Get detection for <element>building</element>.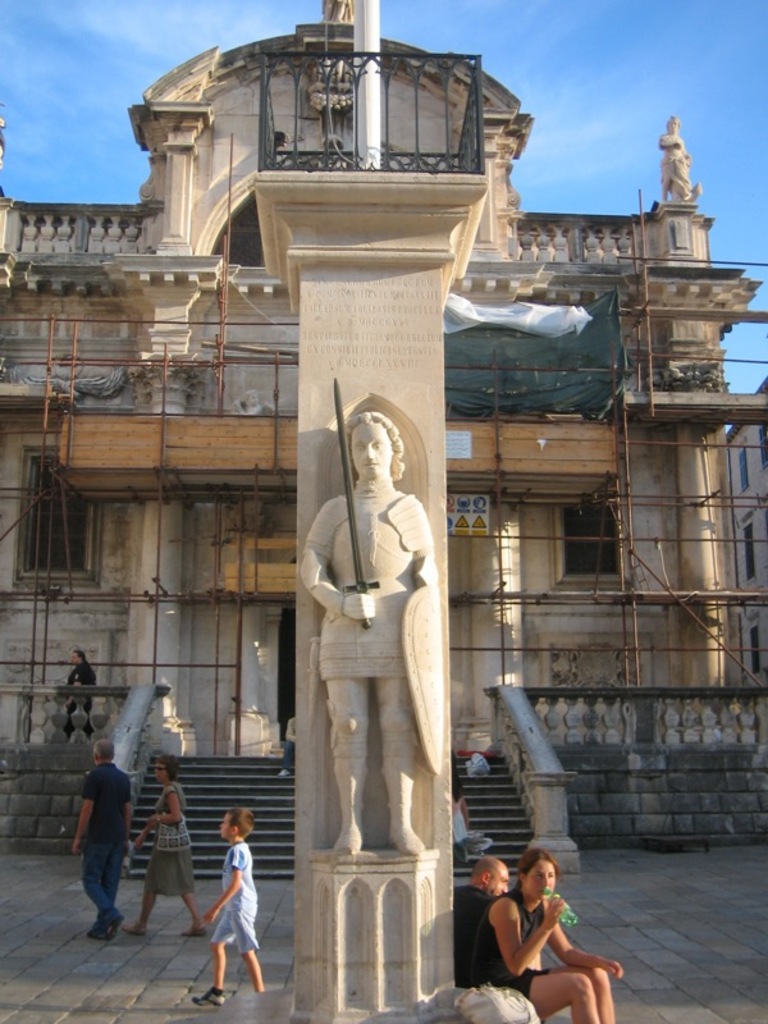
Detection: (left=0, top=0, right=767, bottom=879).
